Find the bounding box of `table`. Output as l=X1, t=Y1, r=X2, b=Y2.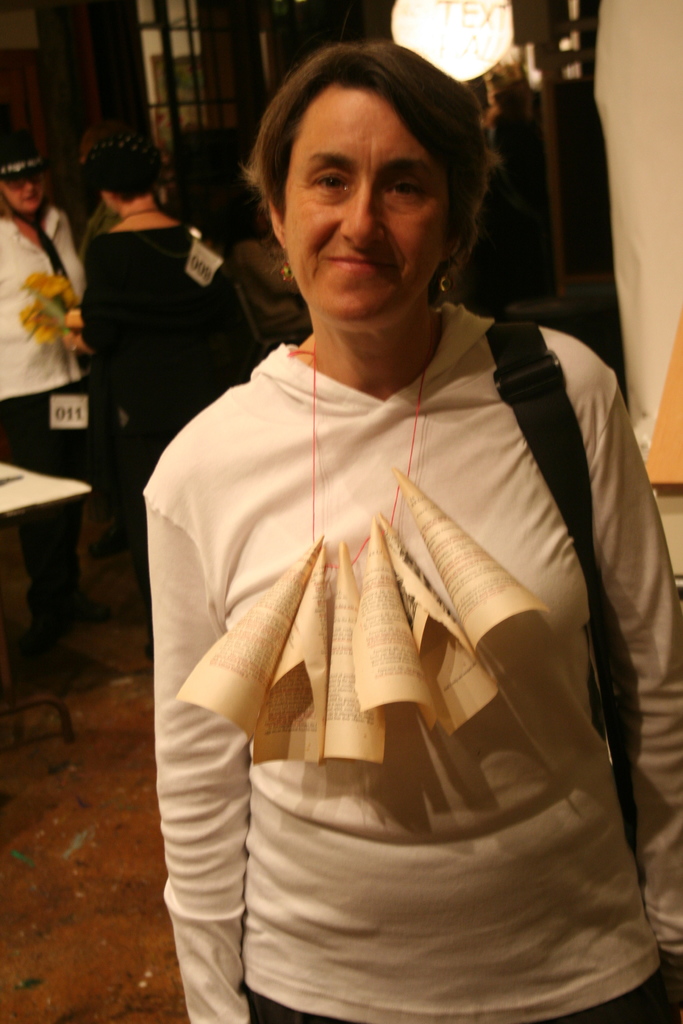
l=0, t=435, r=104, b=704.
